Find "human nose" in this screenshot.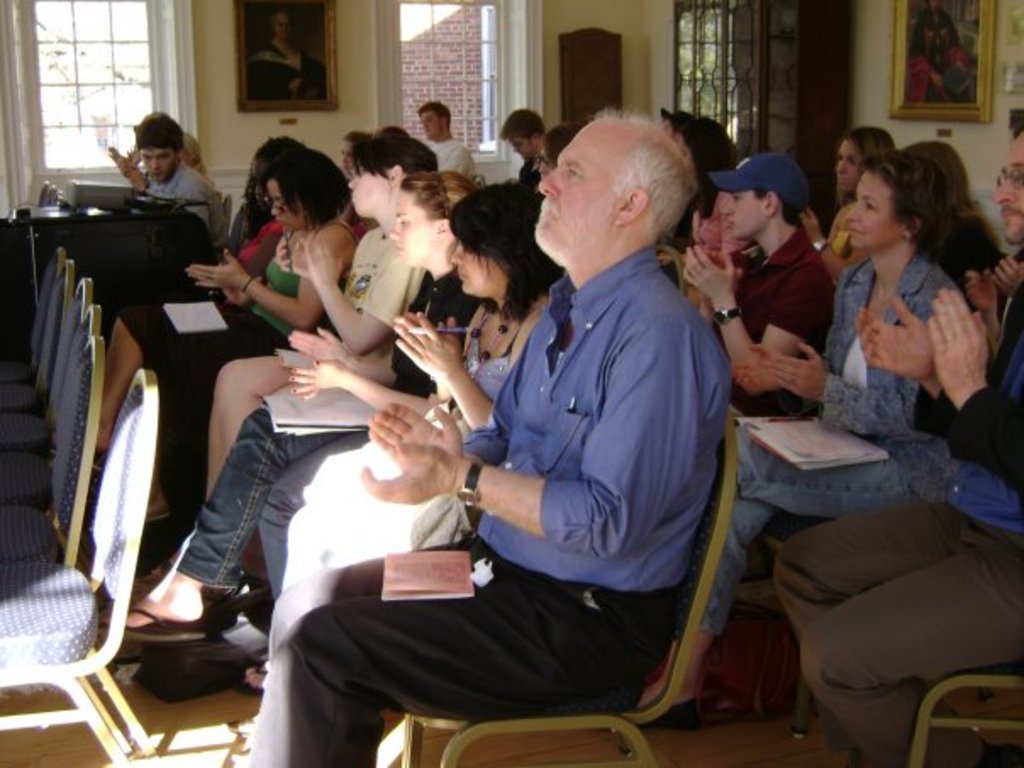
The bounding box for "human nose" is [x1=844, y1=202, x2=865, y2=217].
